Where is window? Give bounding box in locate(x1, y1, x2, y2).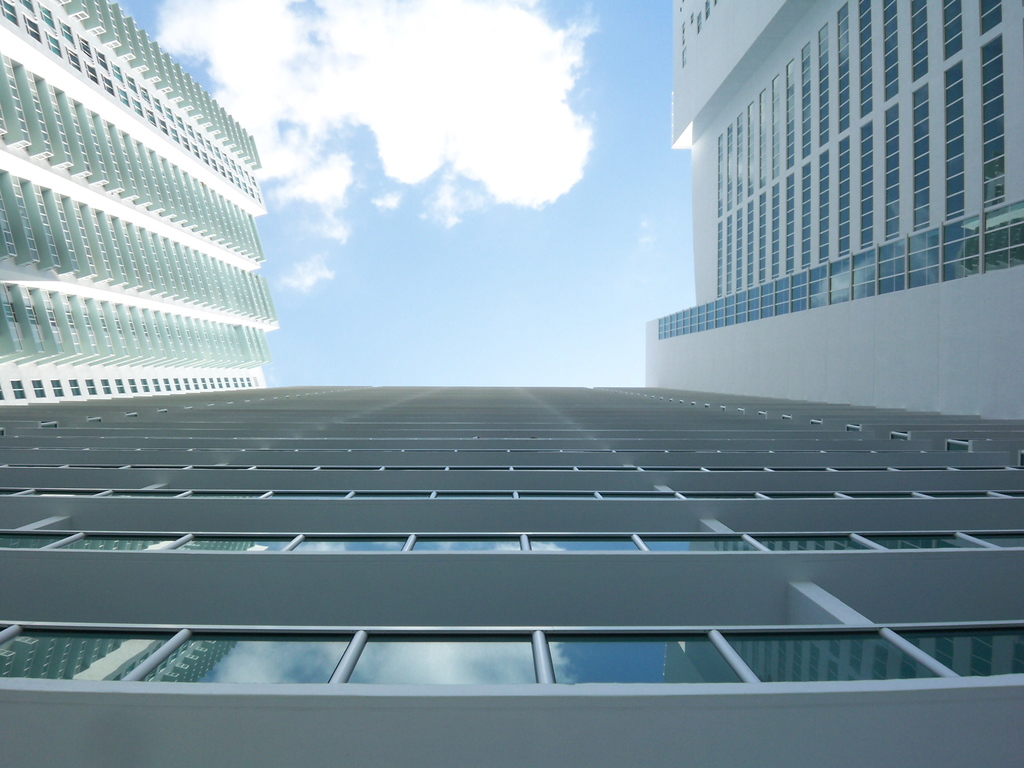
locate(0, 0, 282, 407).
